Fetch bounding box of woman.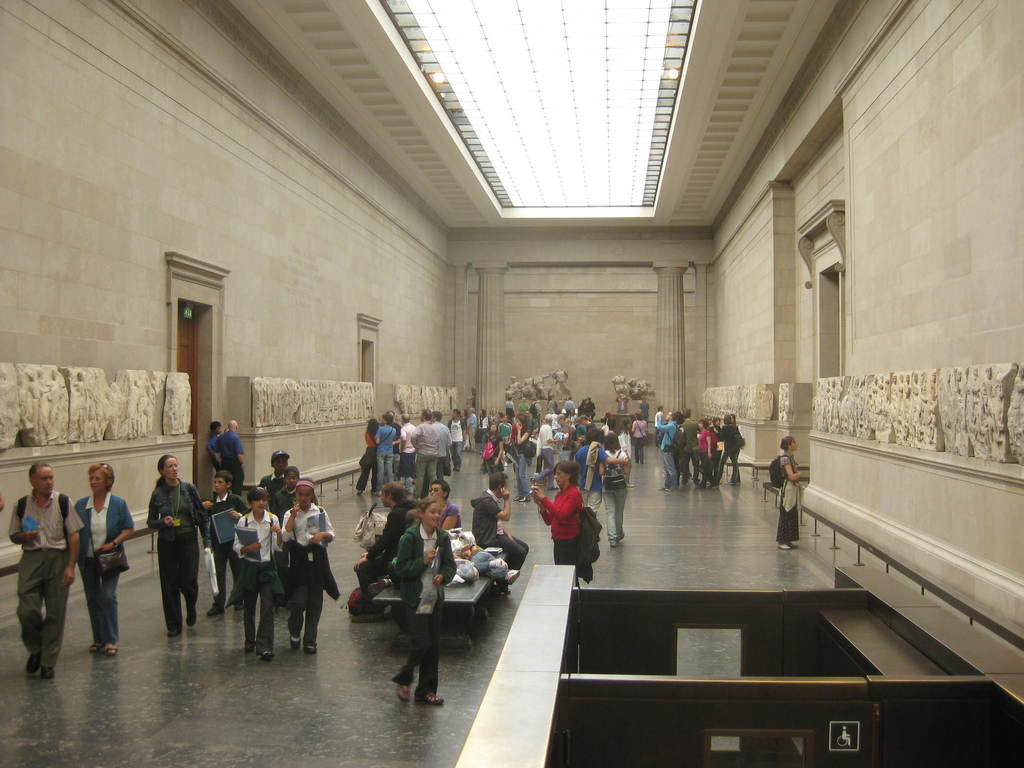
Bbox: (x1=354, y1=420, x2=380, y2=497).
